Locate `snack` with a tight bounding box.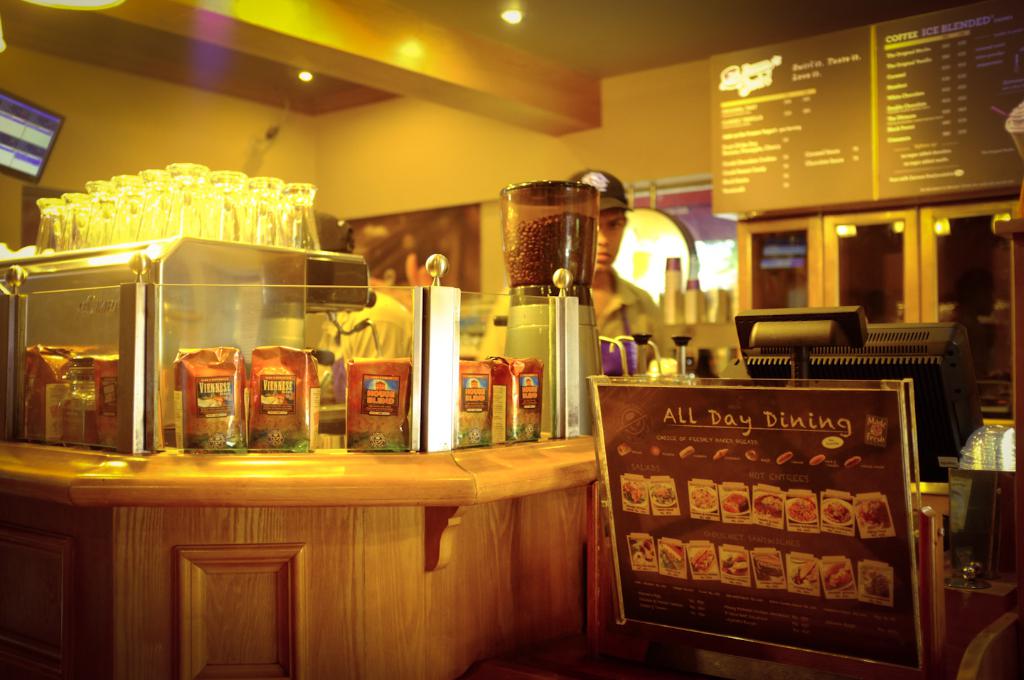
x1=617 y1=442 x2=633 y2=456.
